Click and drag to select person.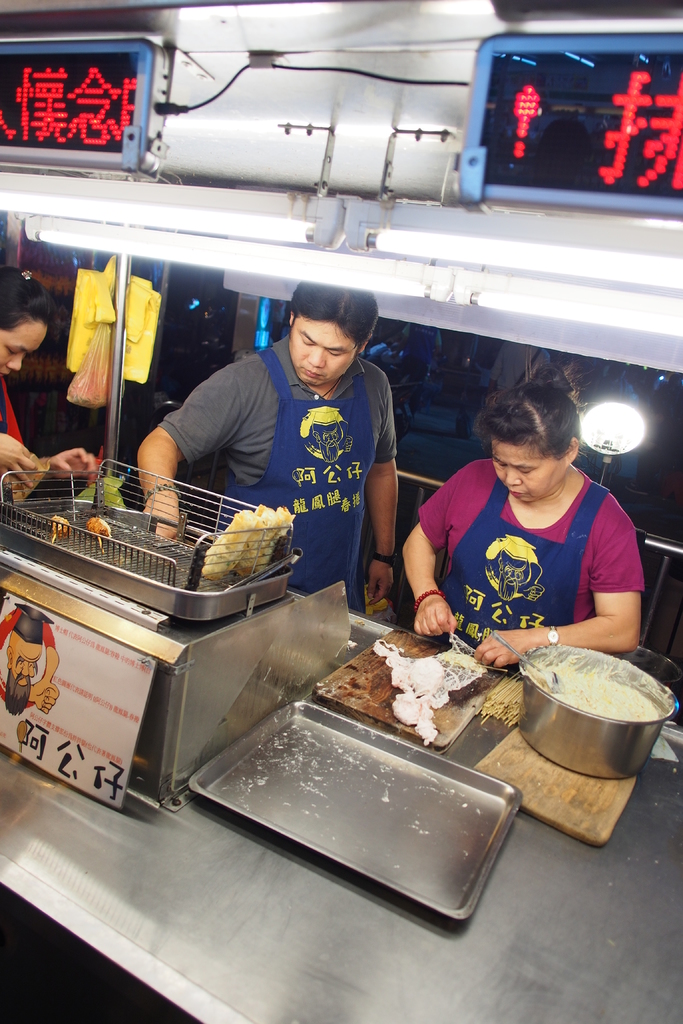
Selection: pyautogui.locateOnScreen(0, 265, 97, 499).
